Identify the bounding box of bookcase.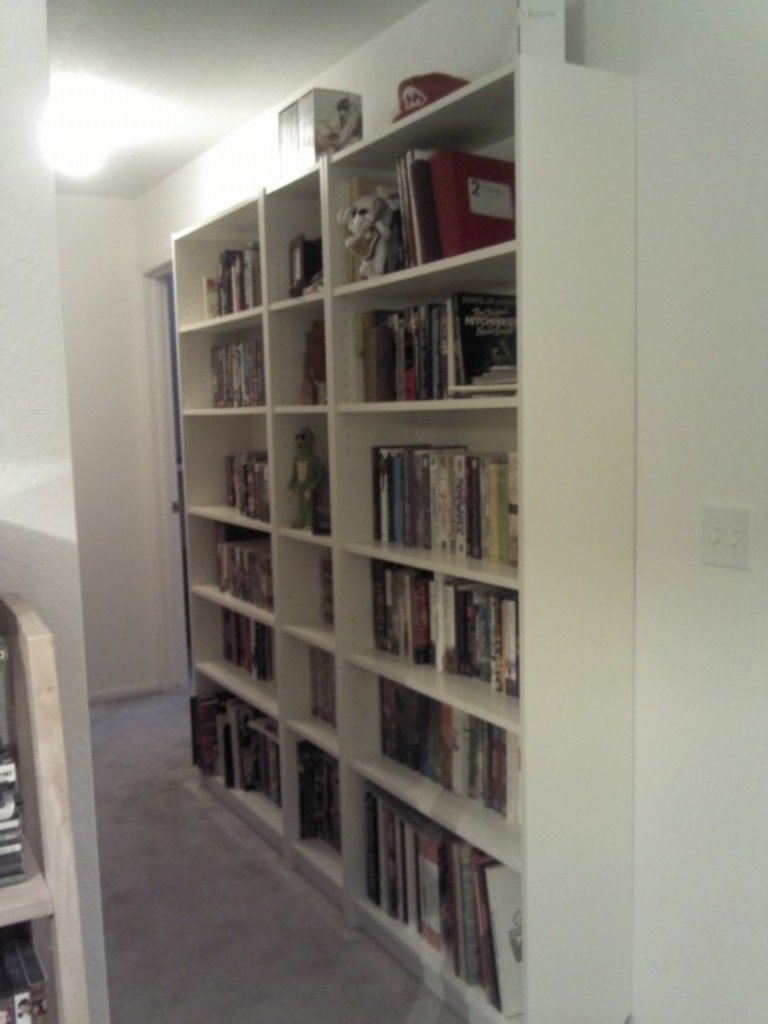
detection(0, 589, 88, 1022).
